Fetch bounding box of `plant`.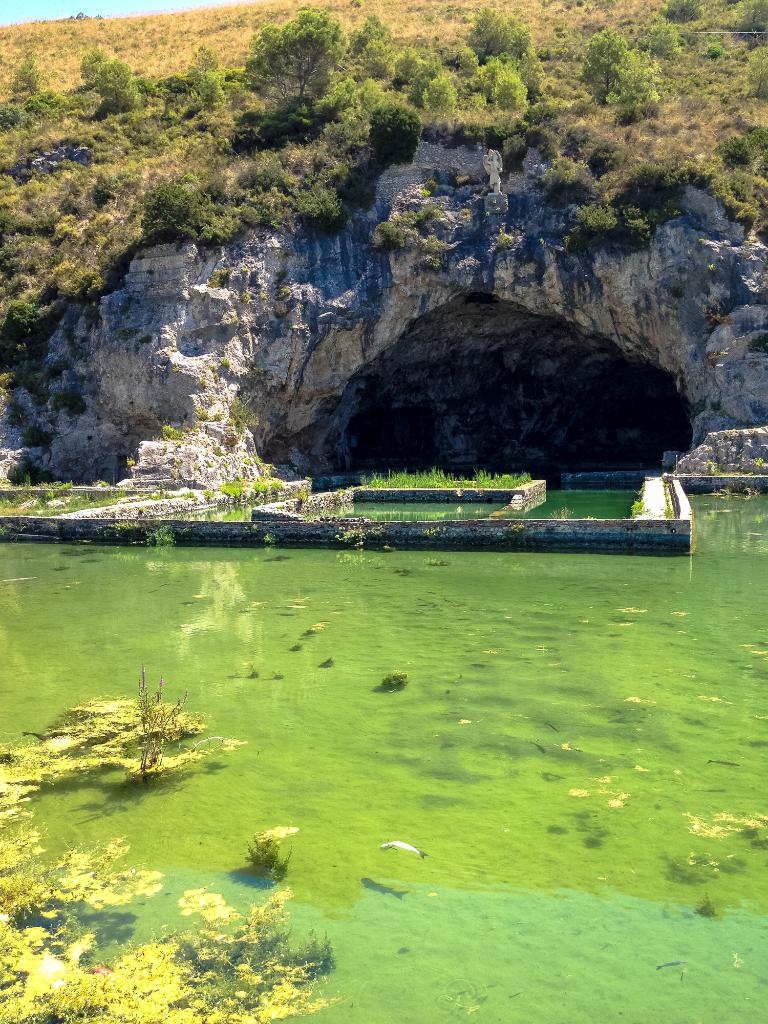
Bbox: locate(2, 483, 124, 513).
